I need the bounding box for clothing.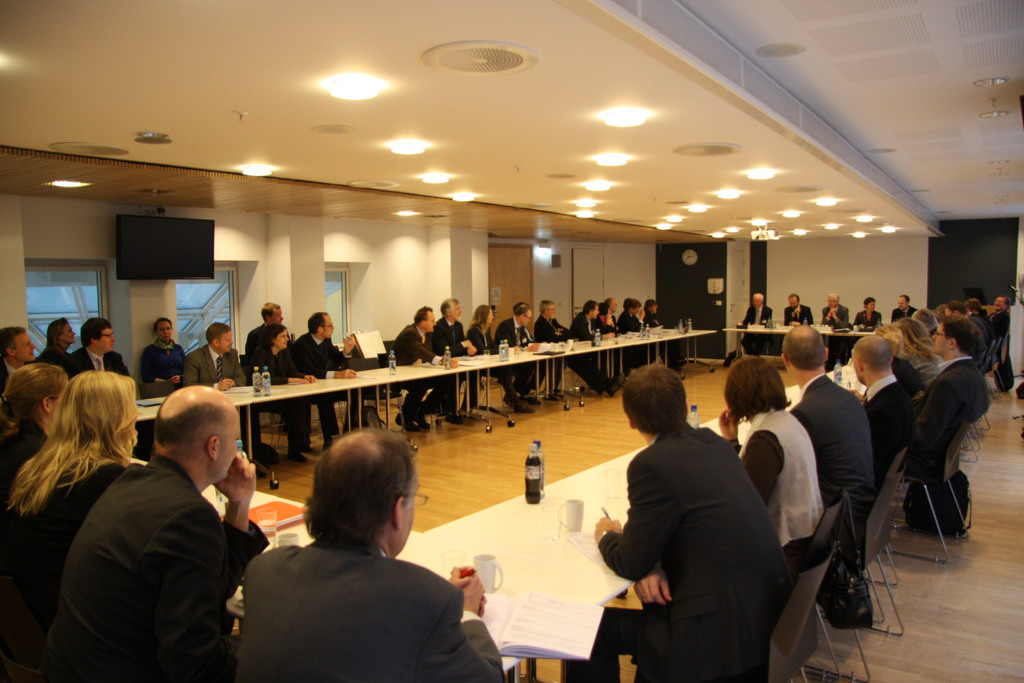
Here it is: (561,421,790,682).
